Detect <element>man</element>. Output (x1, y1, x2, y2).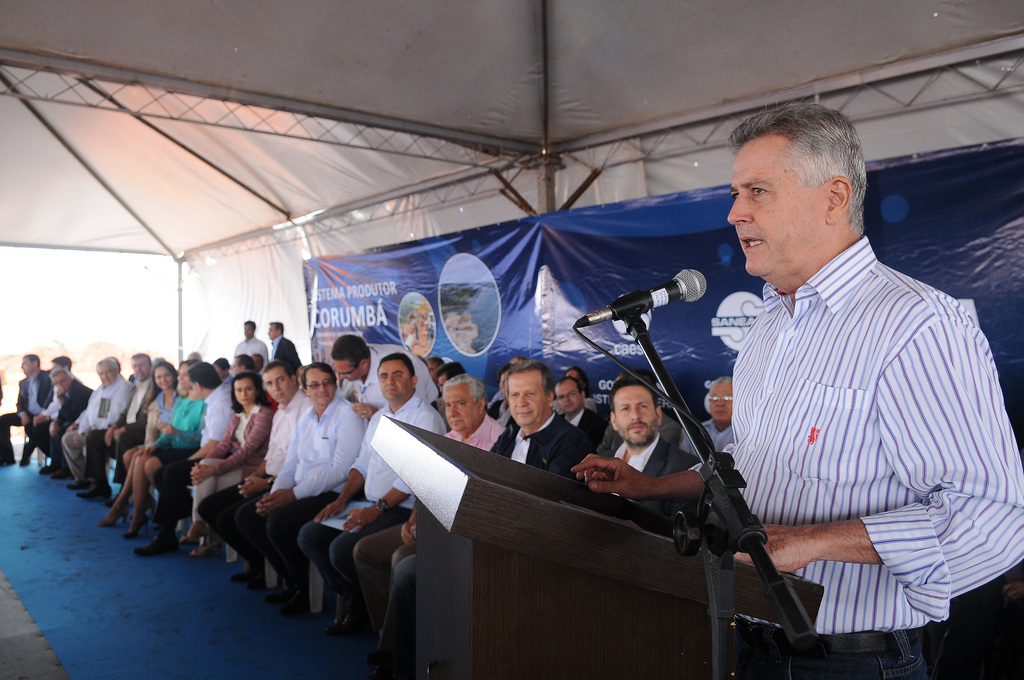
(74, 352, 155, 506).
